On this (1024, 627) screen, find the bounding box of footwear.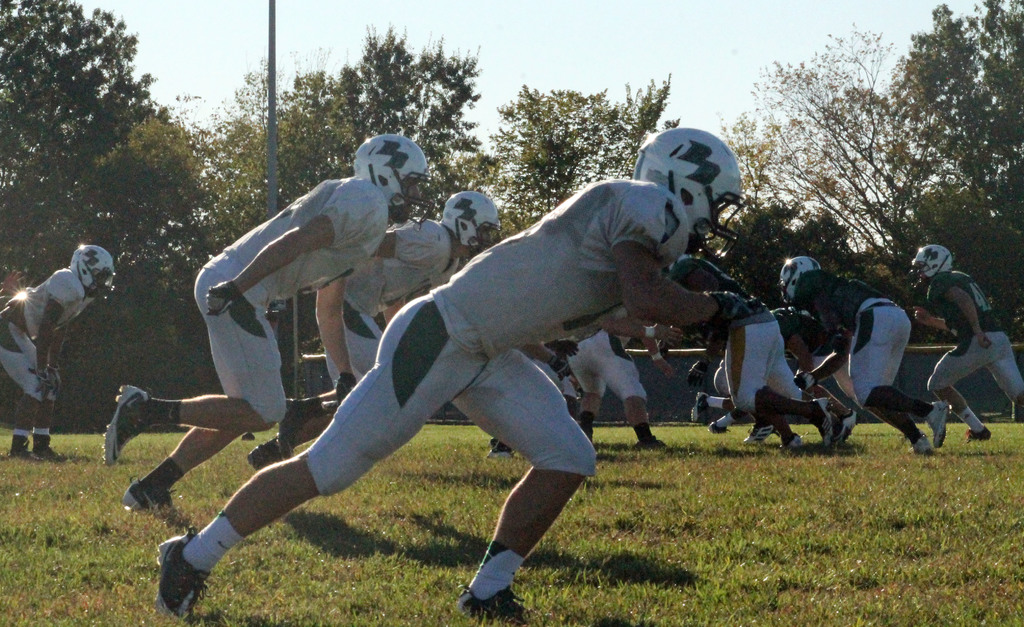
Bounding box: (left=630, top=438, right=669, bottom=453).
